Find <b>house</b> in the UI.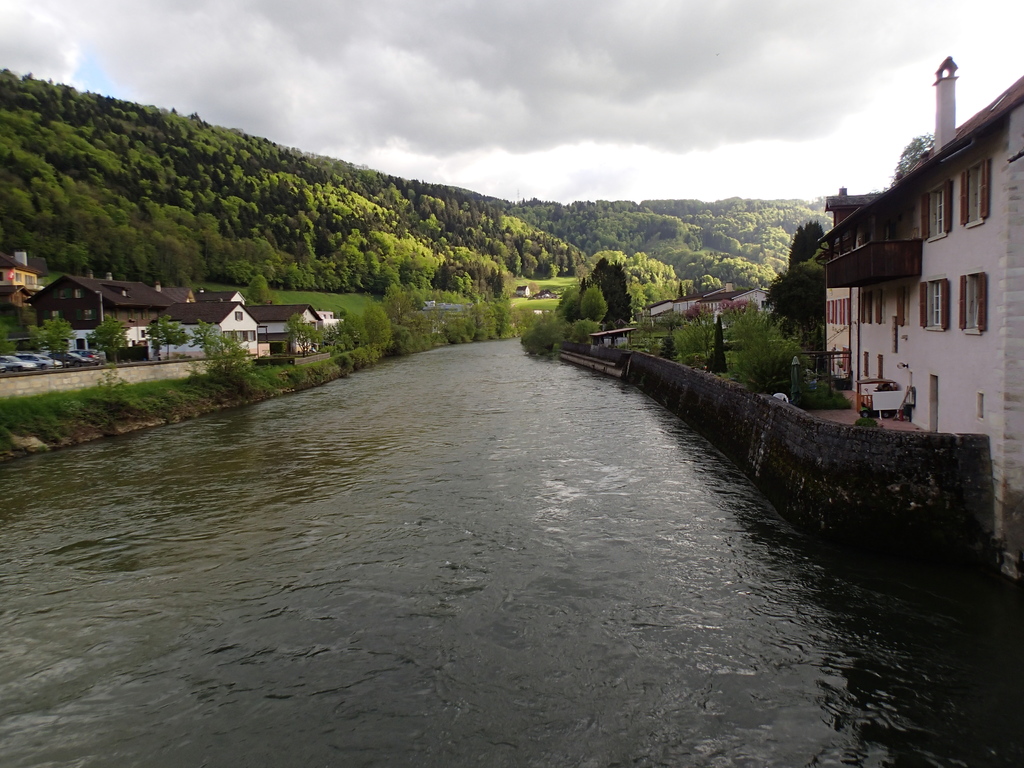
UI element at 181/287/244/307.
